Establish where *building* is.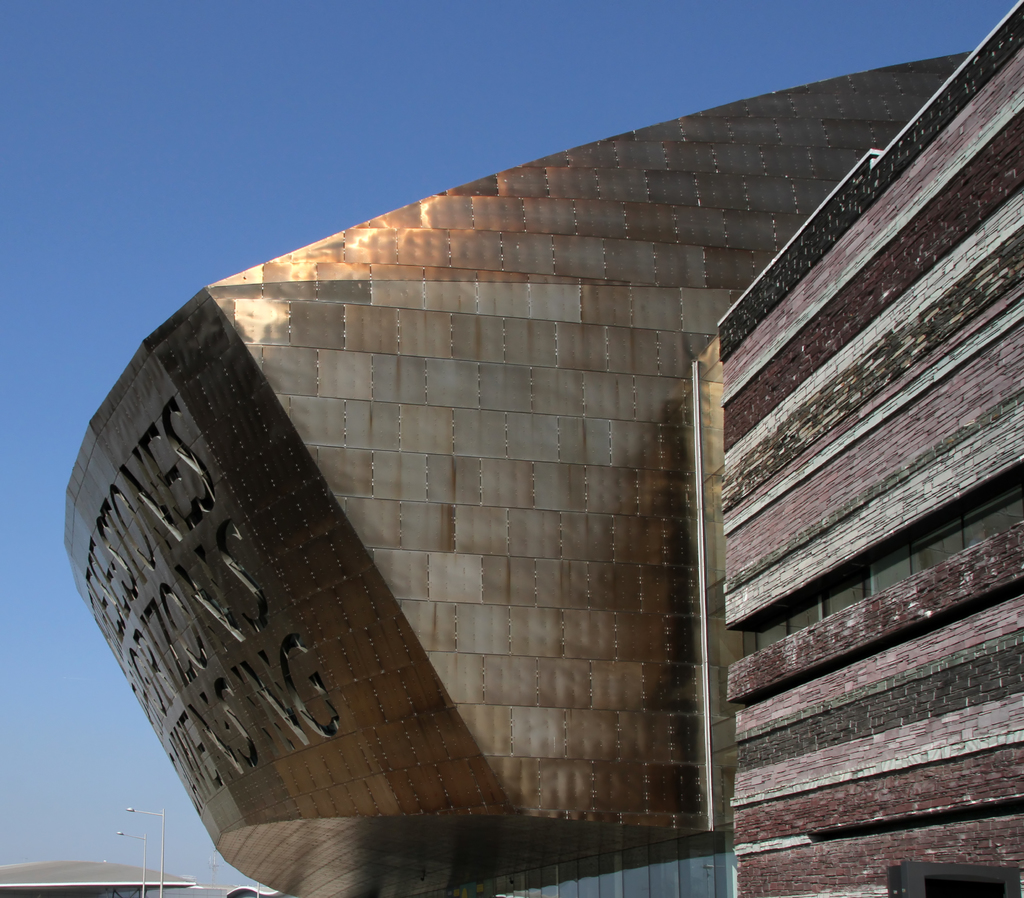
Established at (x1=60, y1=0, x2=1023, y2=897).
